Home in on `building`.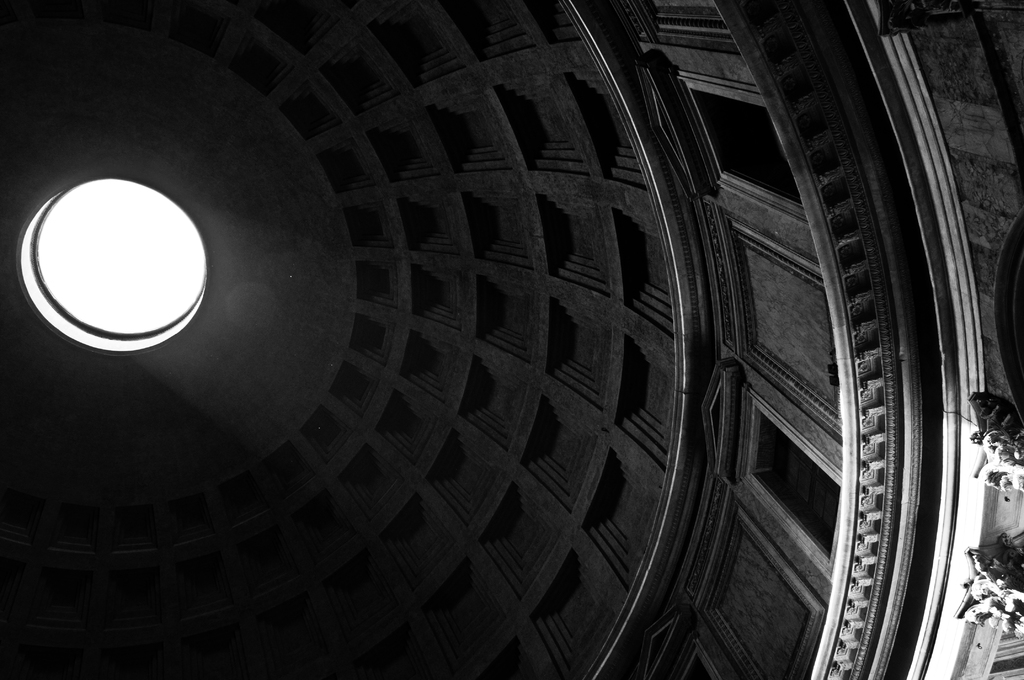
Homed in at 0/0/1023/679.
